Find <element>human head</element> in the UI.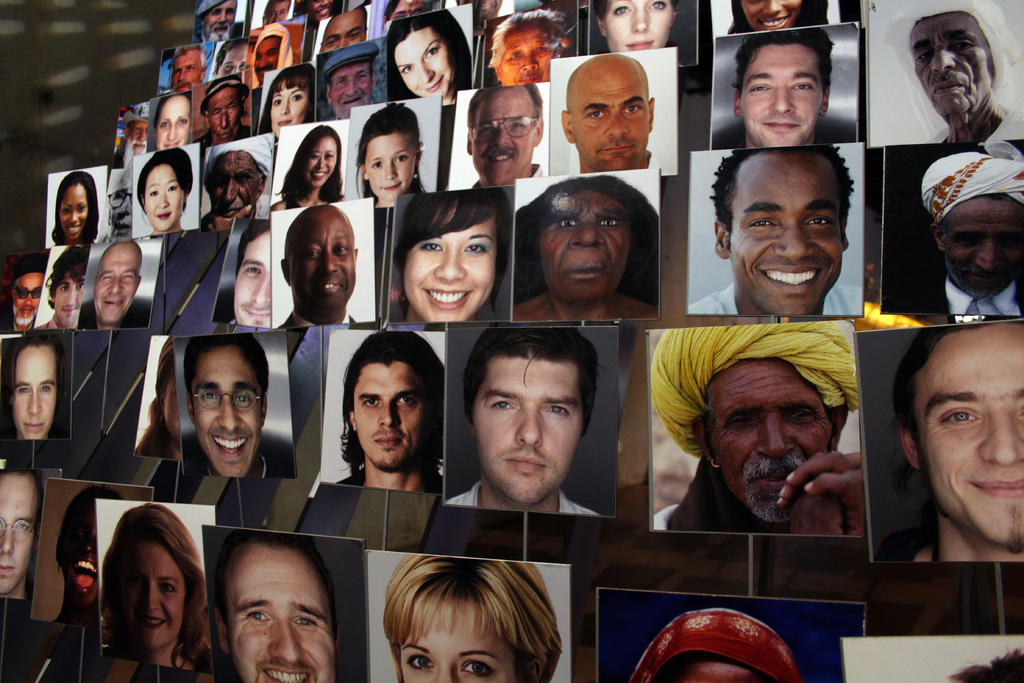
UI element at rect(527, 176, 645, 300).
